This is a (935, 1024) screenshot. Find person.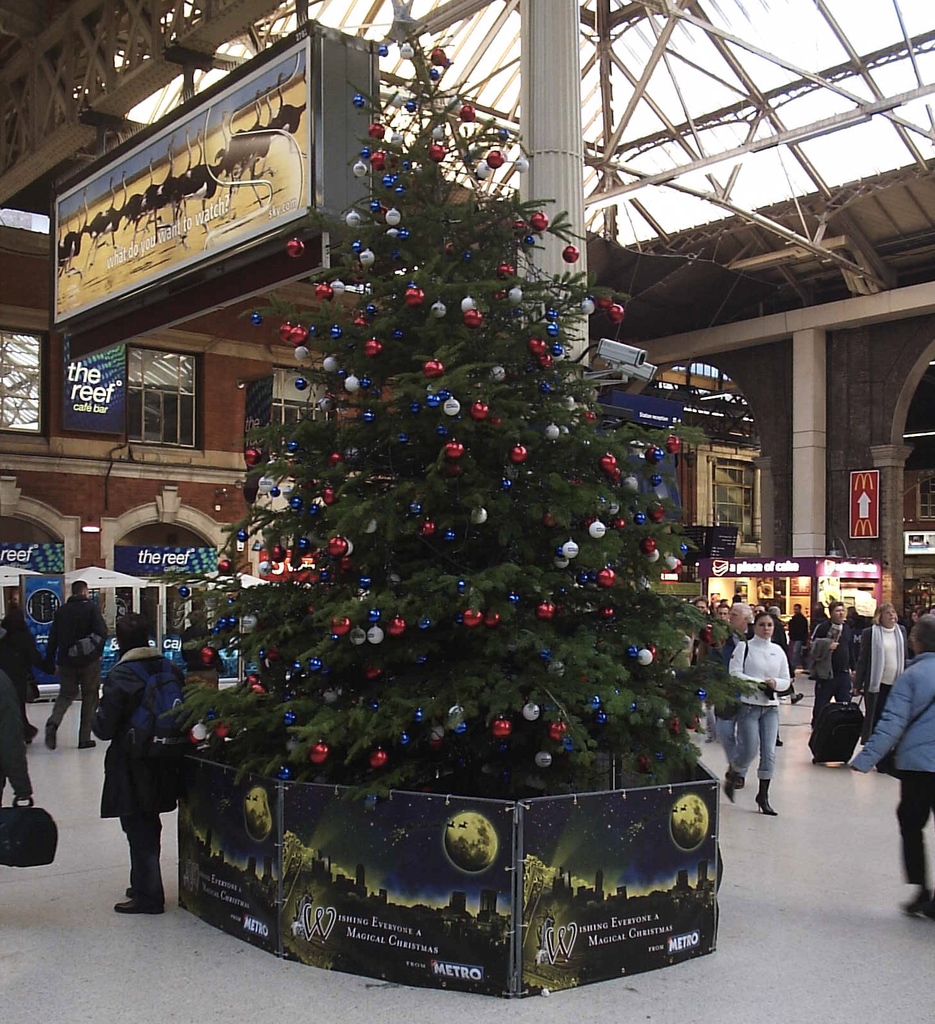
Bounding box: bbox(870, 614, 904, 708).
